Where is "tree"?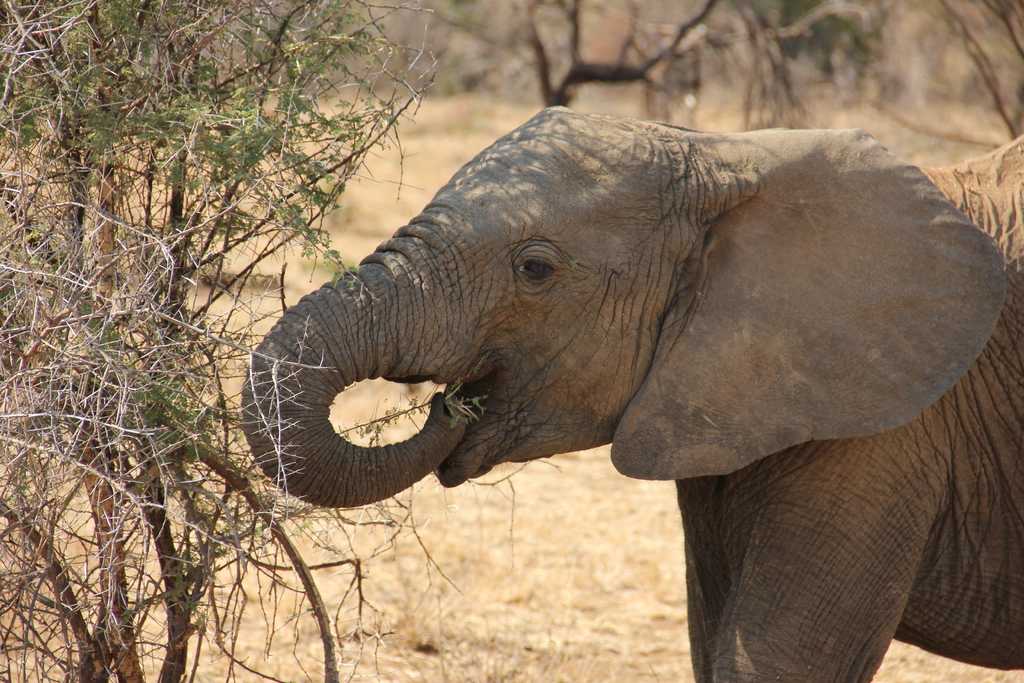
Rect(0, 0, 442, 682).
